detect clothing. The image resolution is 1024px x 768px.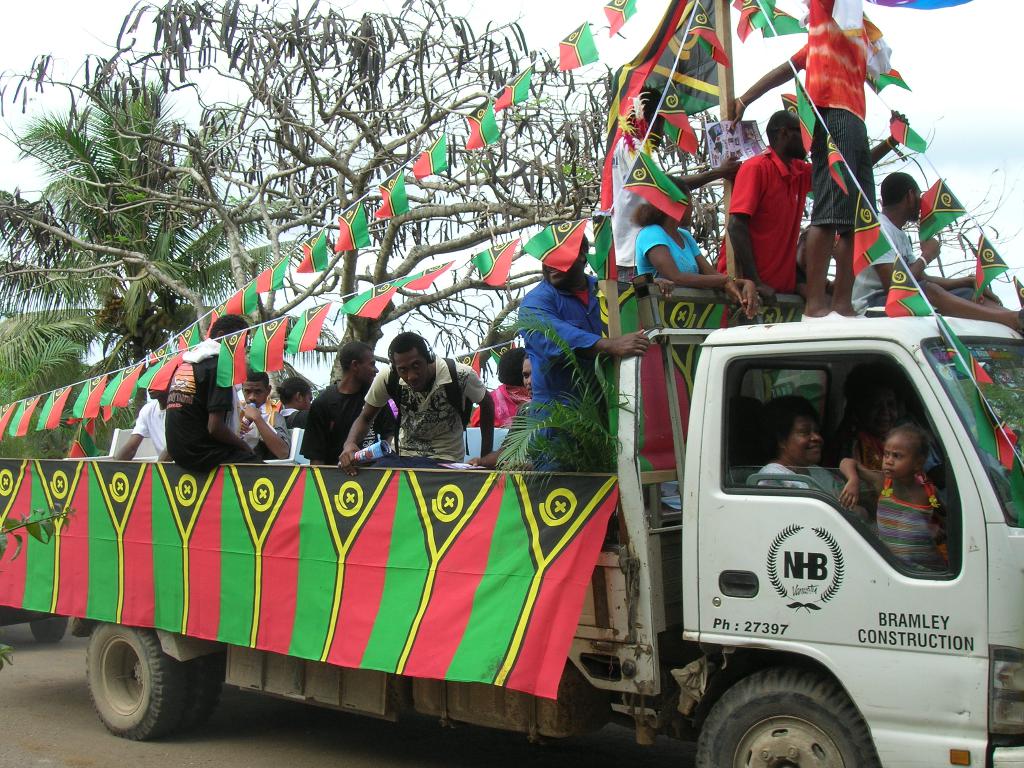
(x1=842, y1=216, x2=944, y2=316).
